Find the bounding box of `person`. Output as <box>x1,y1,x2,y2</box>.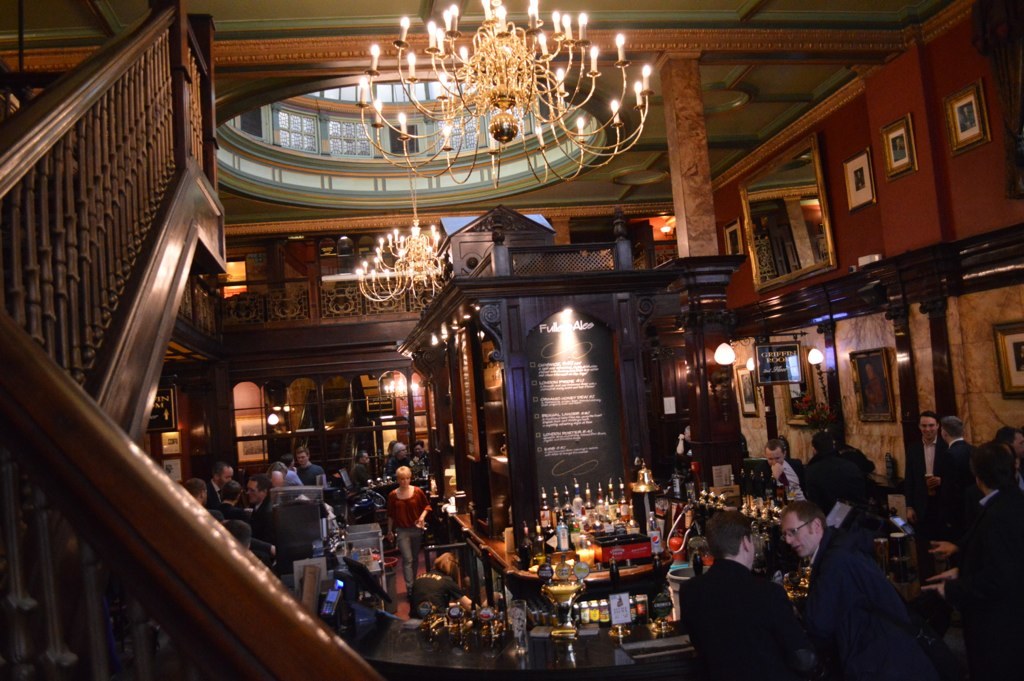
<box>918,411,940,535</box>.
